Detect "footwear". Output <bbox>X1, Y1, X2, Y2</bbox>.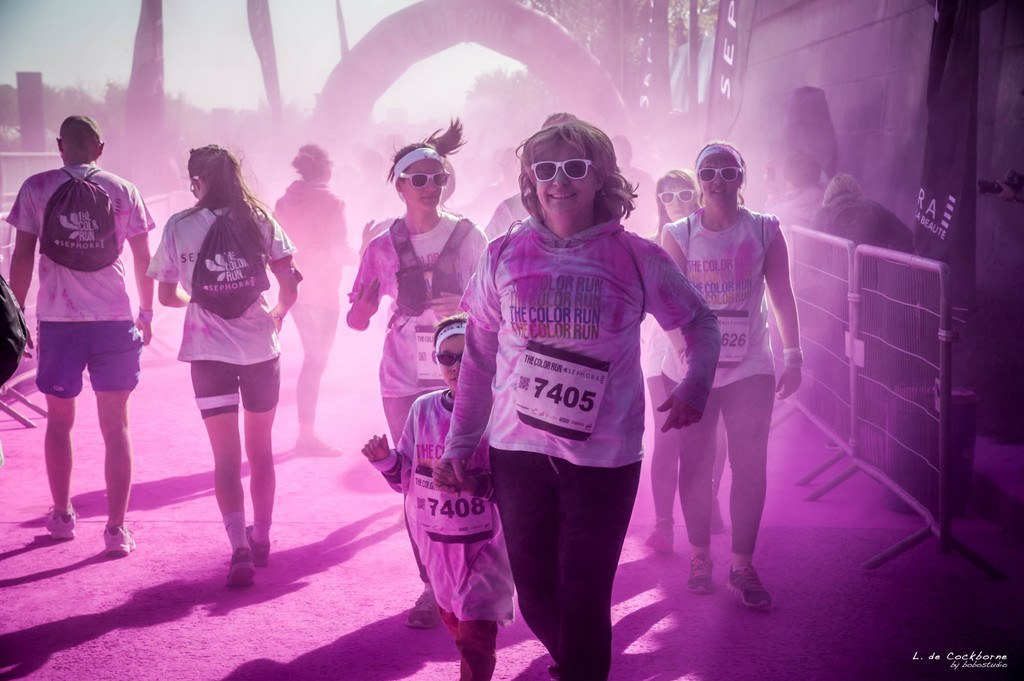
<bbox>223, 538, 264, 588</bbox>.
